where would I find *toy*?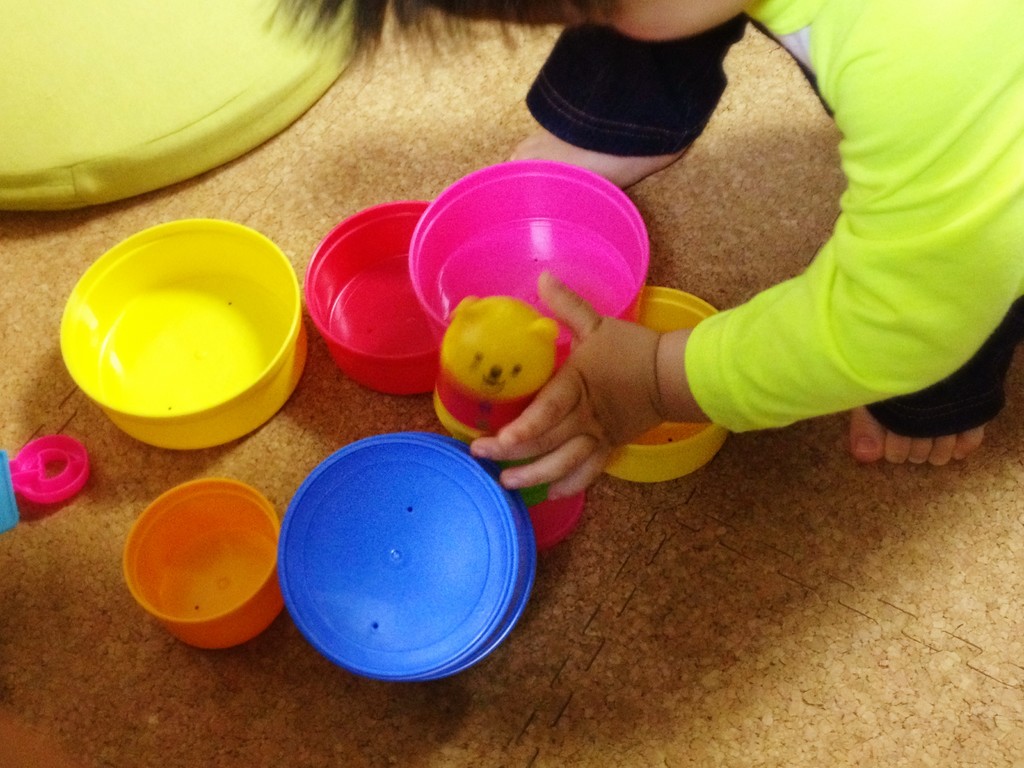
At crop(425, 296, 563, 451).
